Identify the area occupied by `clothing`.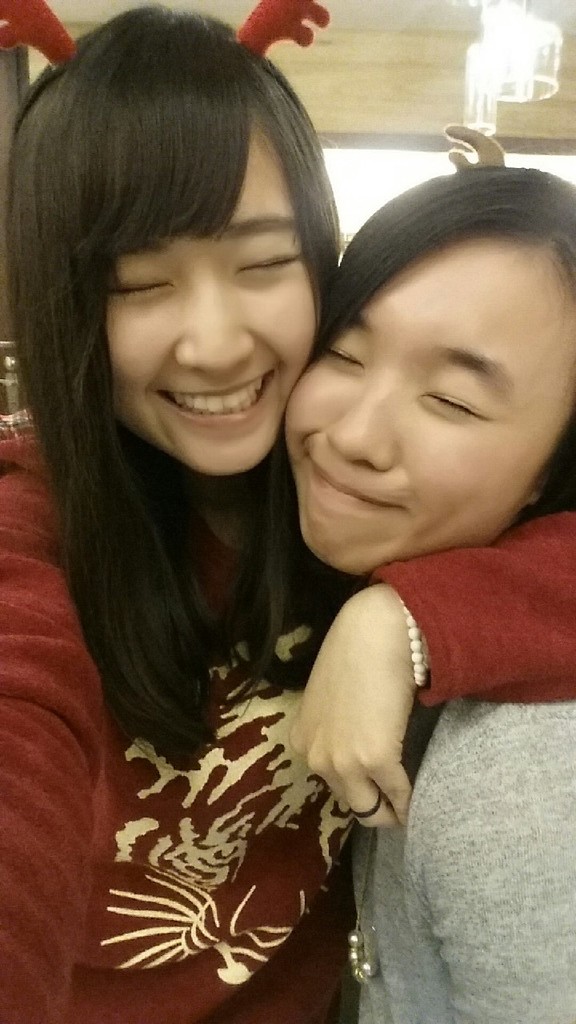
Area: 13 430 570 1022.
